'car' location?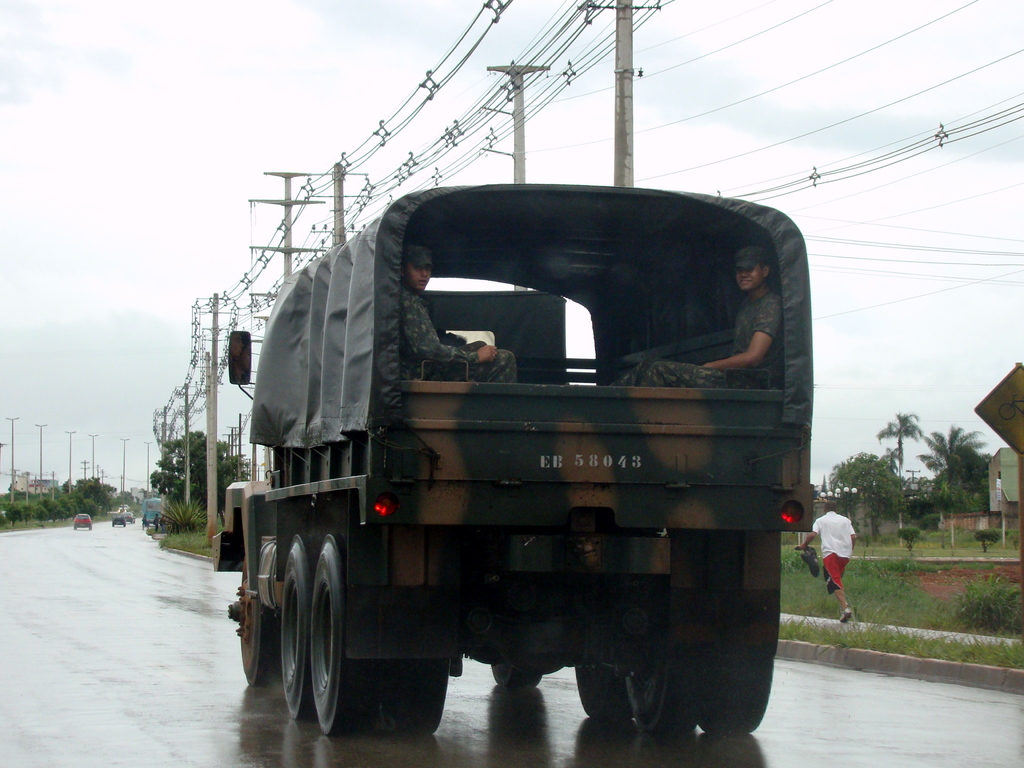
<region>79, 513, 92, 528</region>
